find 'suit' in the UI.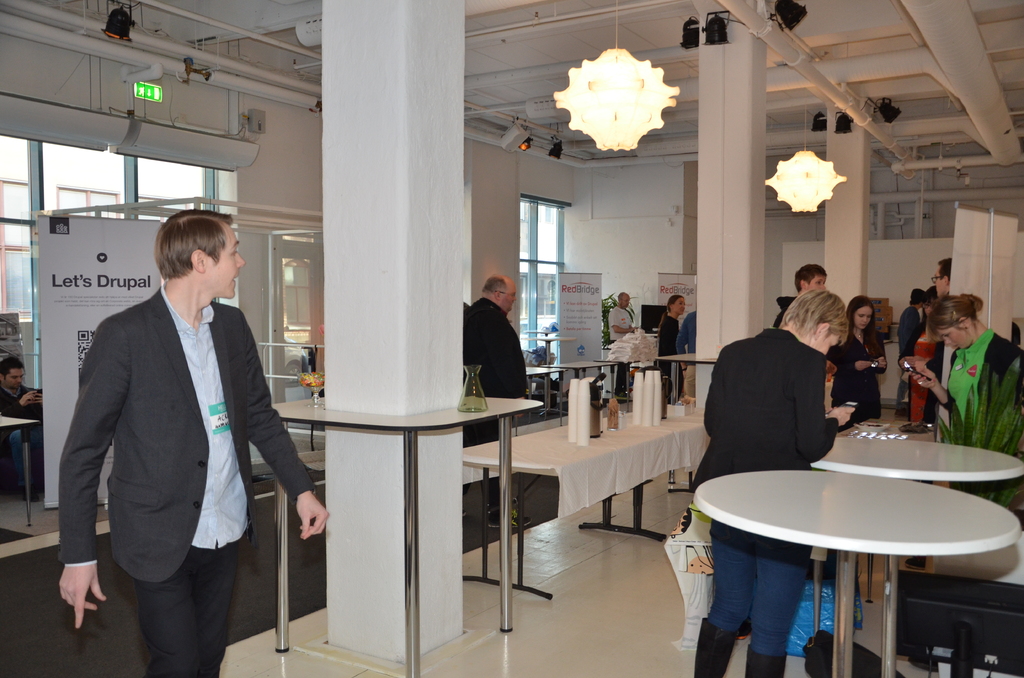
UI element at {"x1": 459, "y1": 298, "x2": 530, "y2": 440}.
